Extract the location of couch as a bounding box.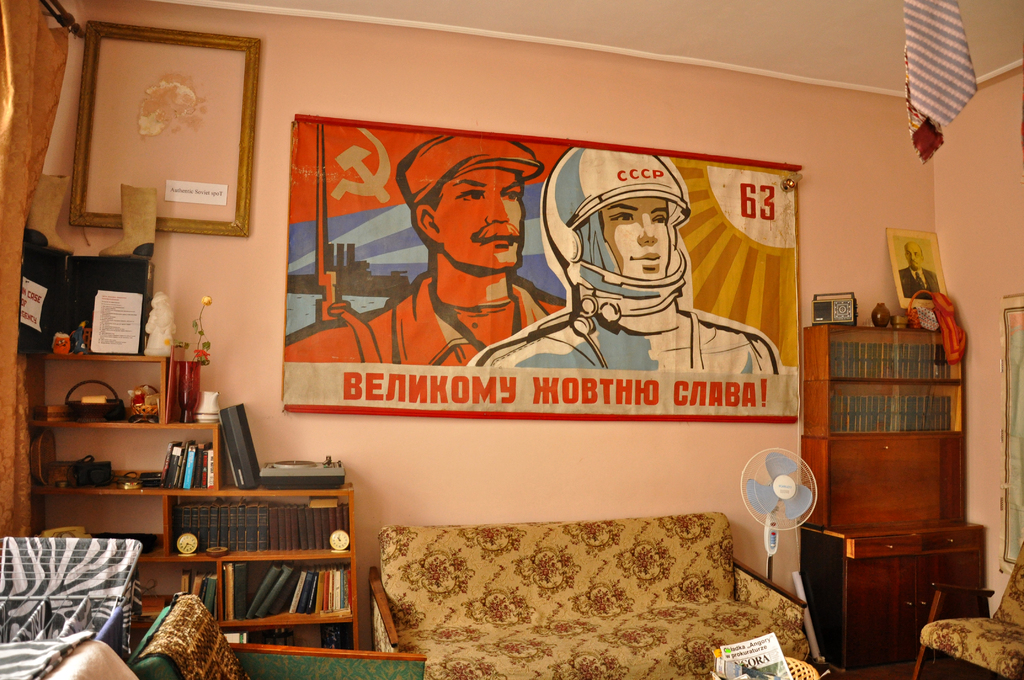
<box>369,508,805,679</box>.
